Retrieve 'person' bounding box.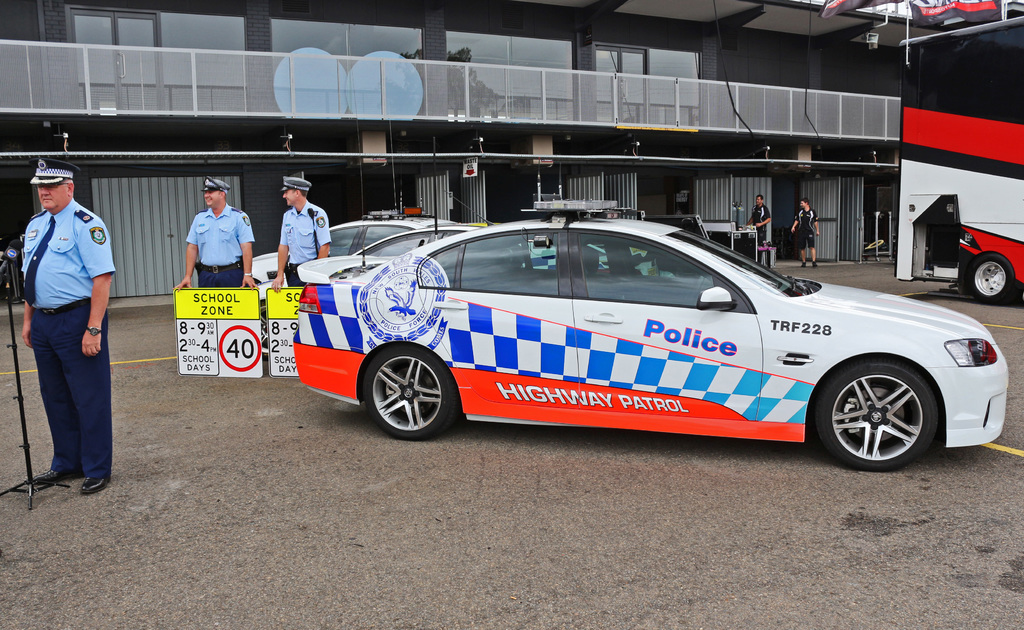
Bounding box: [x1=788, y1=194, x2=821, y2=271].
